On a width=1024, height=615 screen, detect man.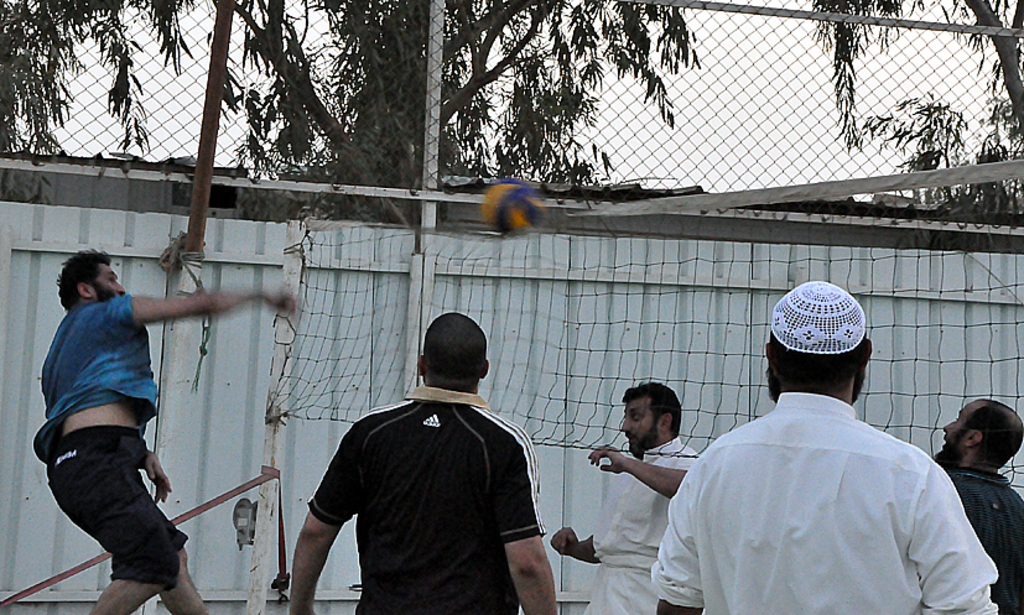
(927,397,1023,614).
